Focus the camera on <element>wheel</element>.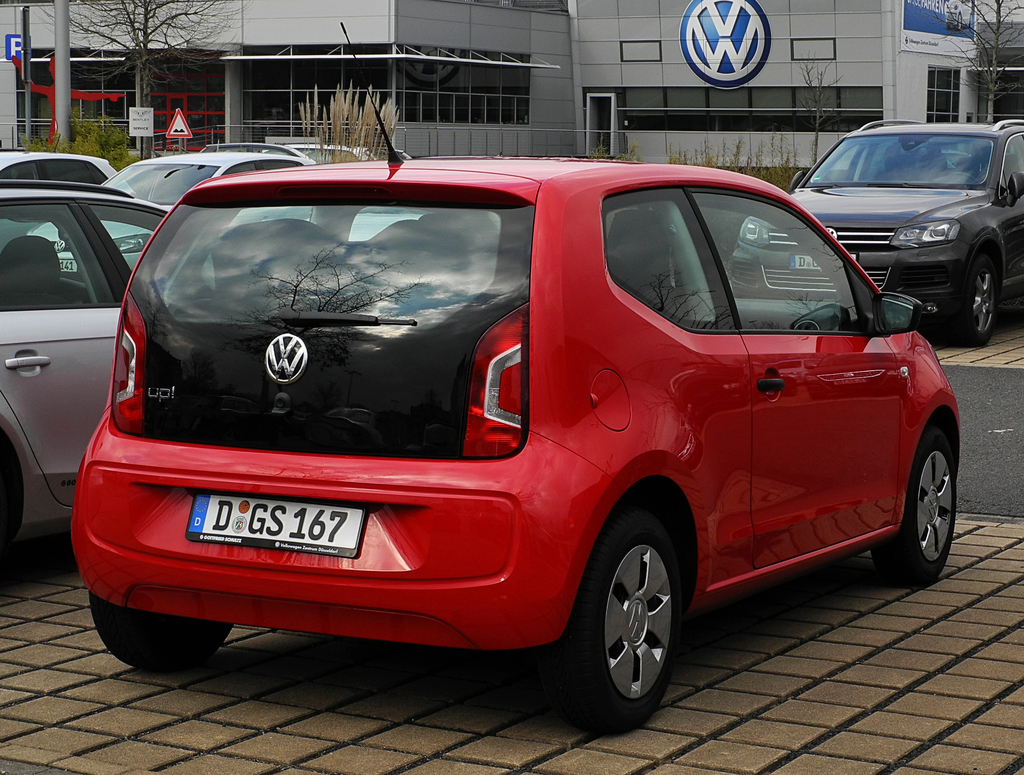
Focus region: 588/529/701/717.
